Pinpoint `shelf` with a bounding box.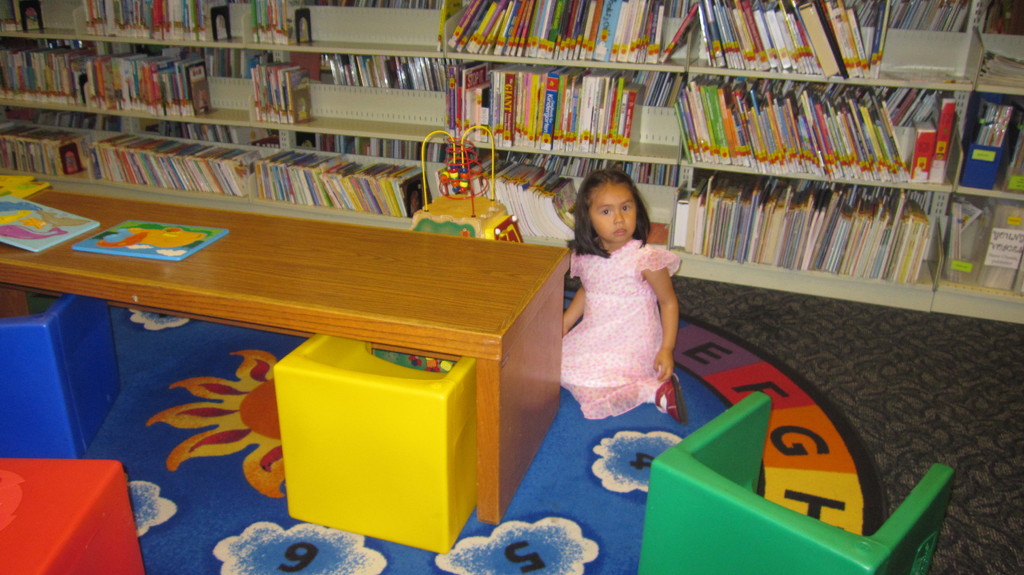
0, 19, 1023, 216.
